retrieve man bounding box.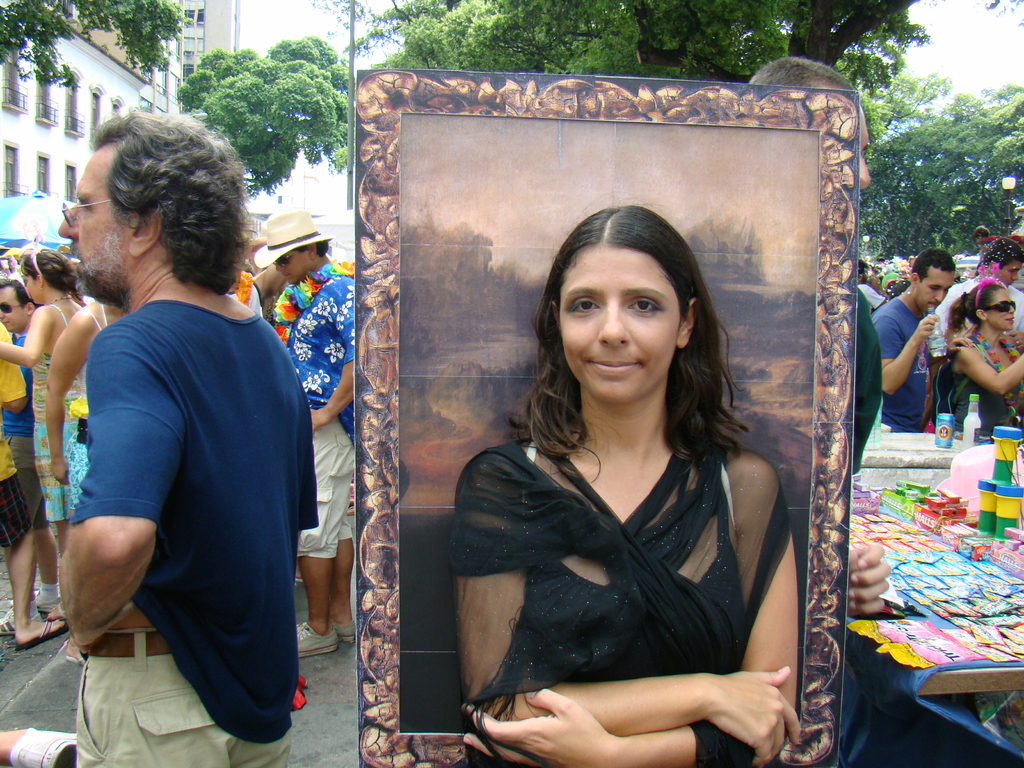
Bounding box: 255:209:353:662.
